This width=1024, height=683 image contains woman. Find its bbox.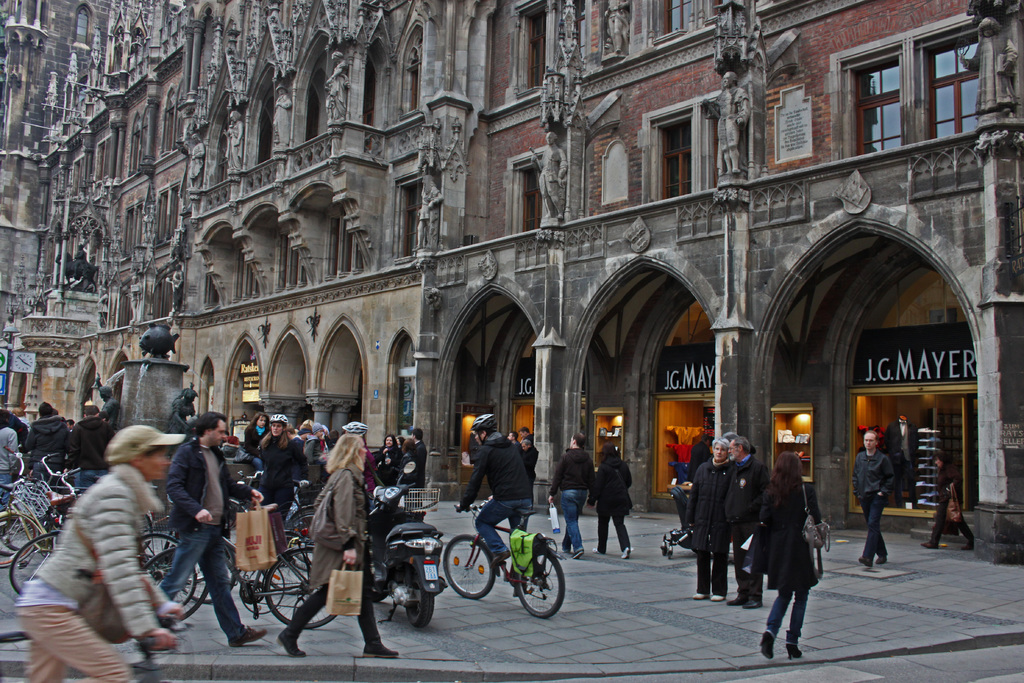
<region>17, 427, 184, 682</region>.
